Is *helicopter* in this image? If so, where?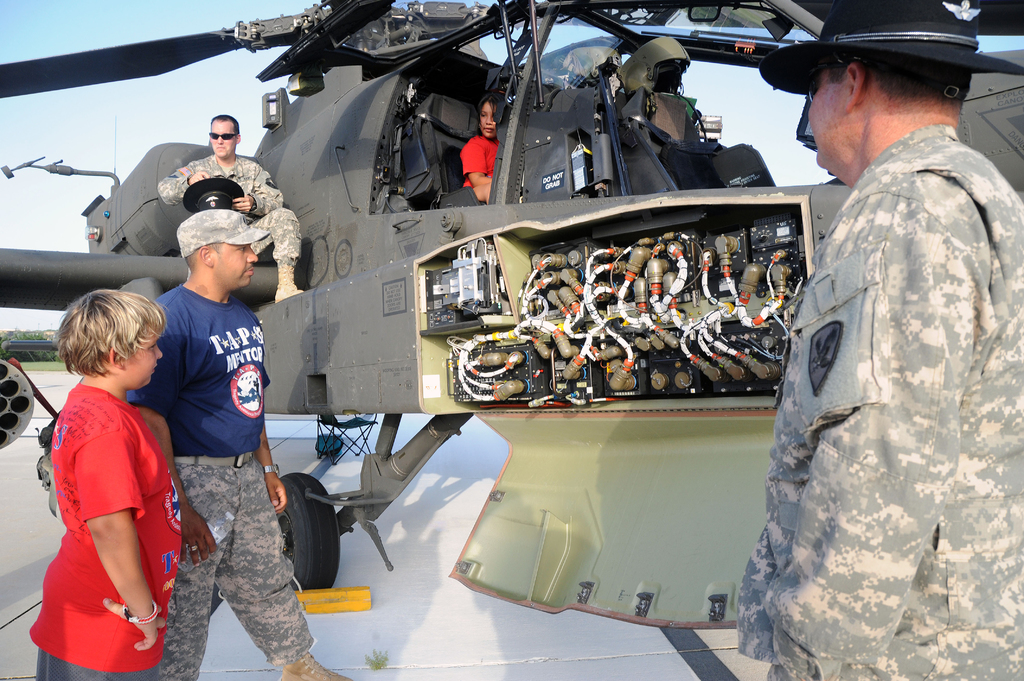
Yes, at left=0, top=0, right=1023, bottom=632.
